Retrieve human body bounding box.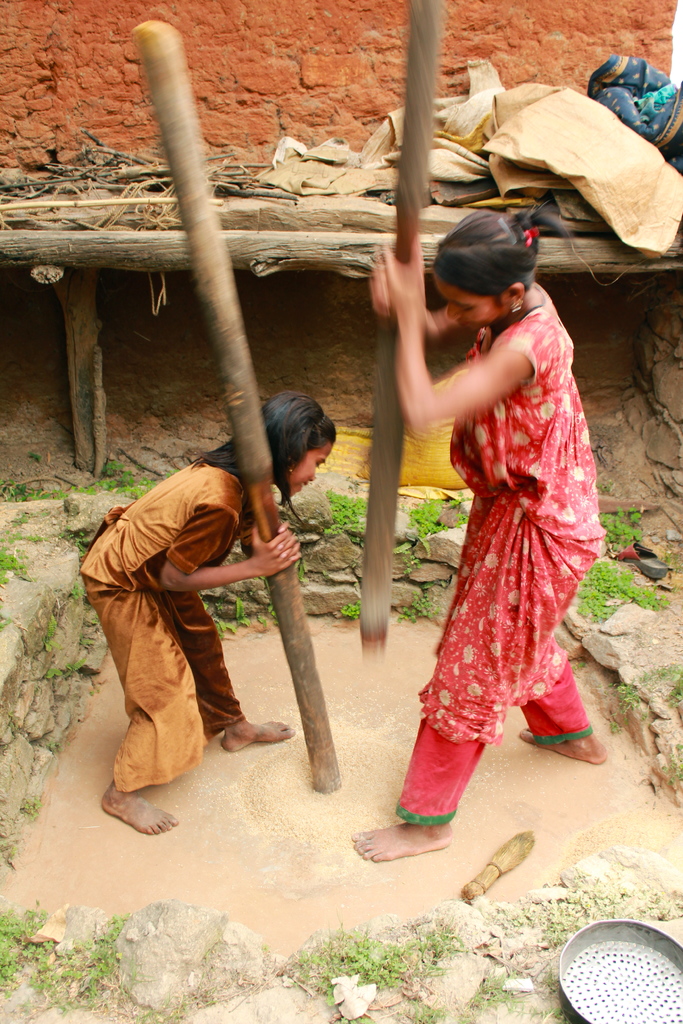
Bounding box: rect(363, 190, 634, 858).
